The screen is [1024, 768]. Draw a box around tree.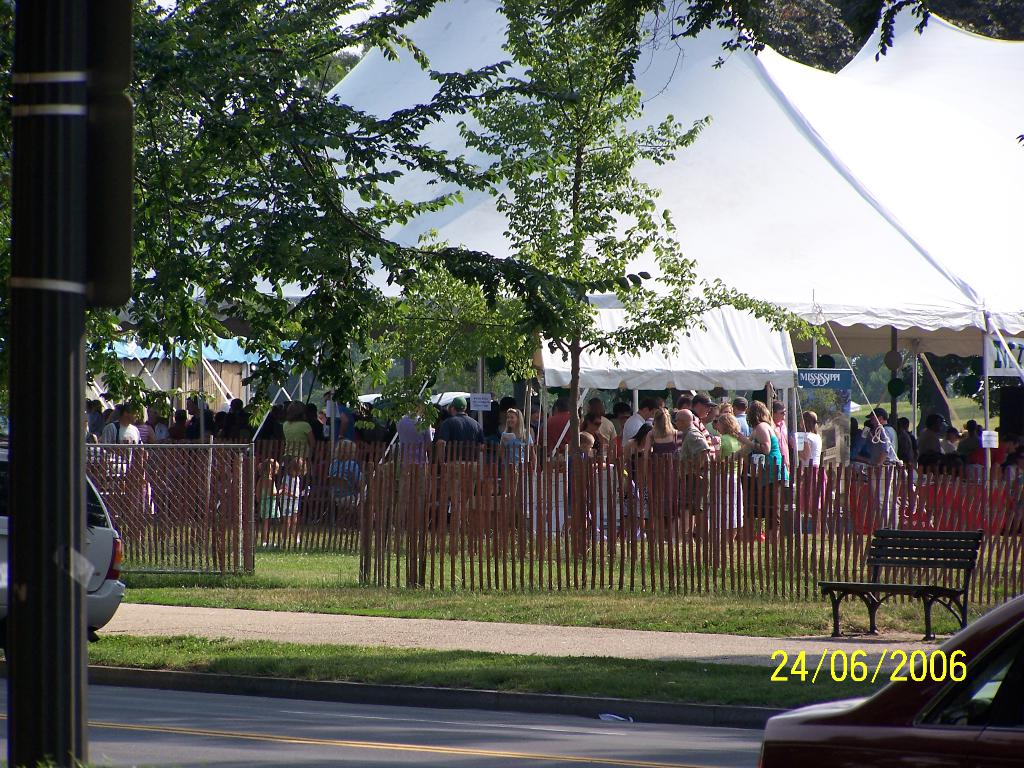
pyautogui.locateOnScreen(0, 0, 482, 444).
